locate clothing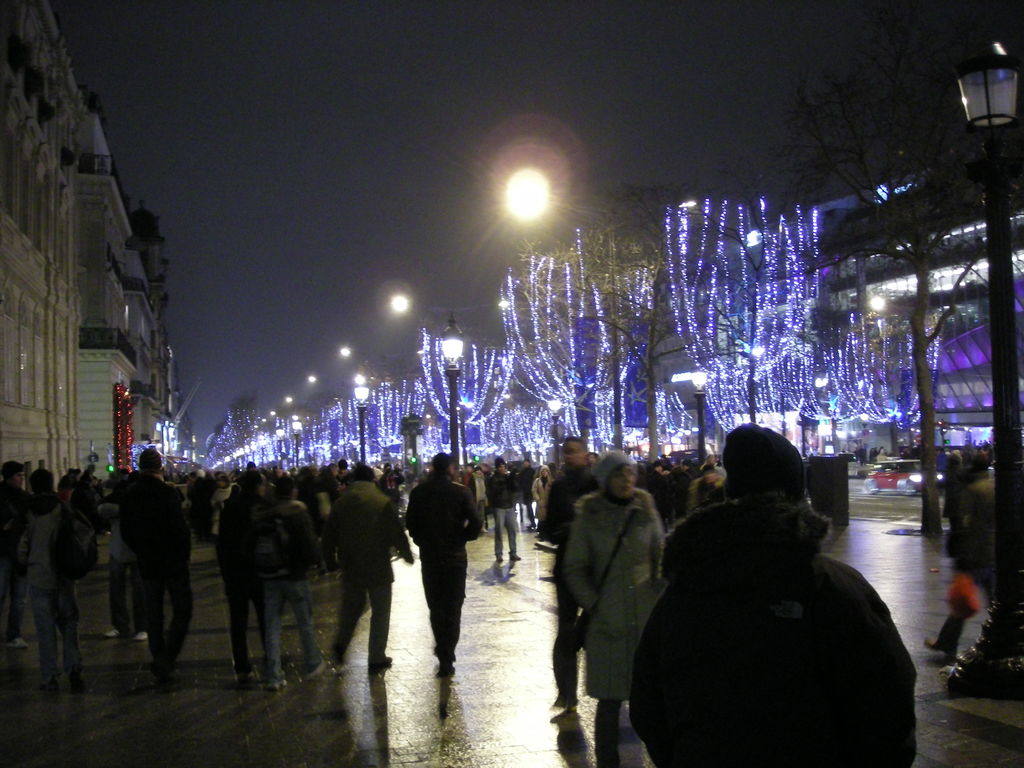
<box>639,467,676,497</box>
